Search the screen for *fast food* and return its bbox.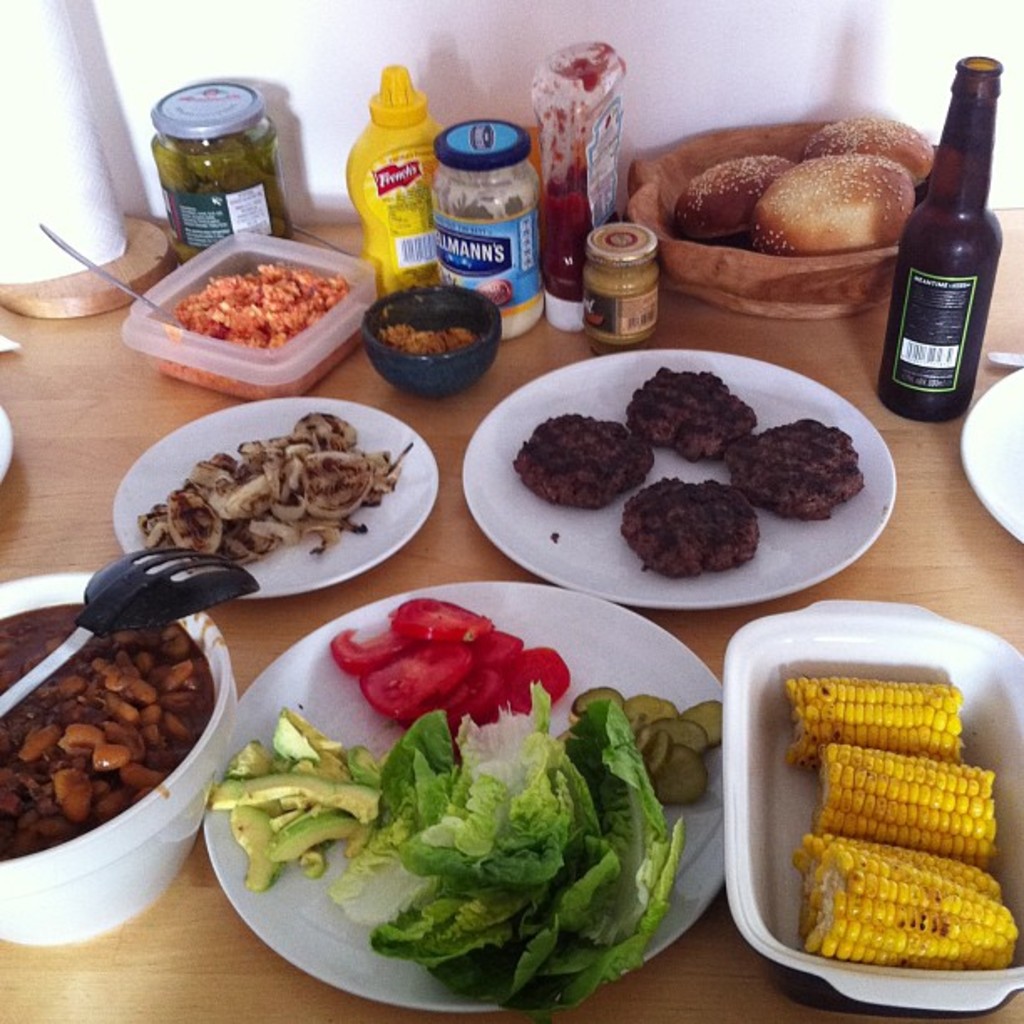
Found: BBox(515, 412, 653, 510).
